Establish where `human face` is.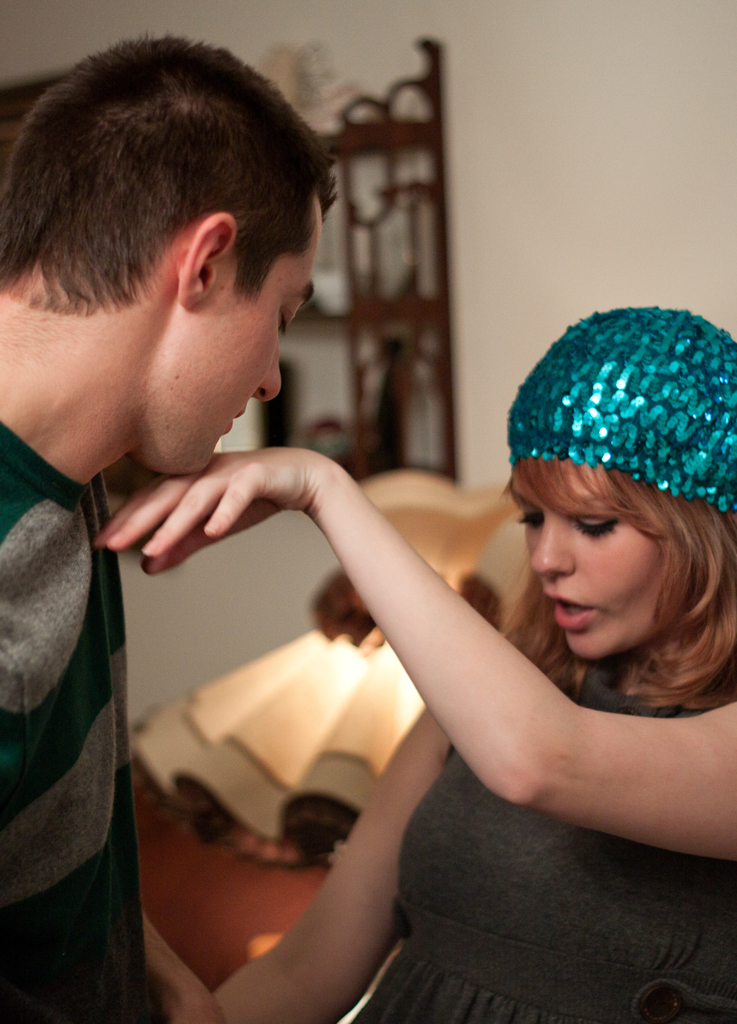
Established at [142, 195, 313, 476].
